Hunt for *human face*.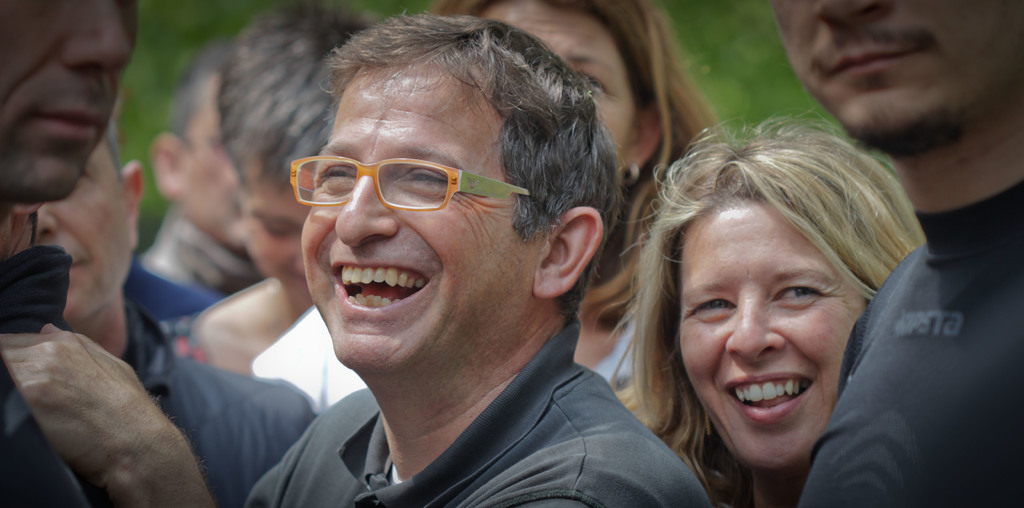
Hunted down at bbox(0, 0, 148, 194).
